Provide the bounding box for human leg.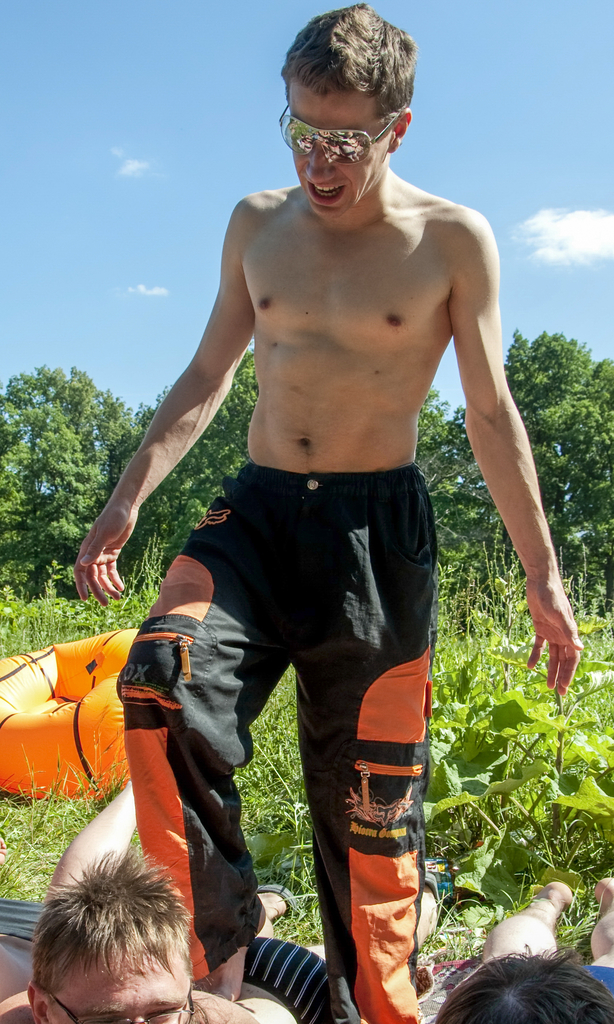
region(109, 455, 306, 998).
